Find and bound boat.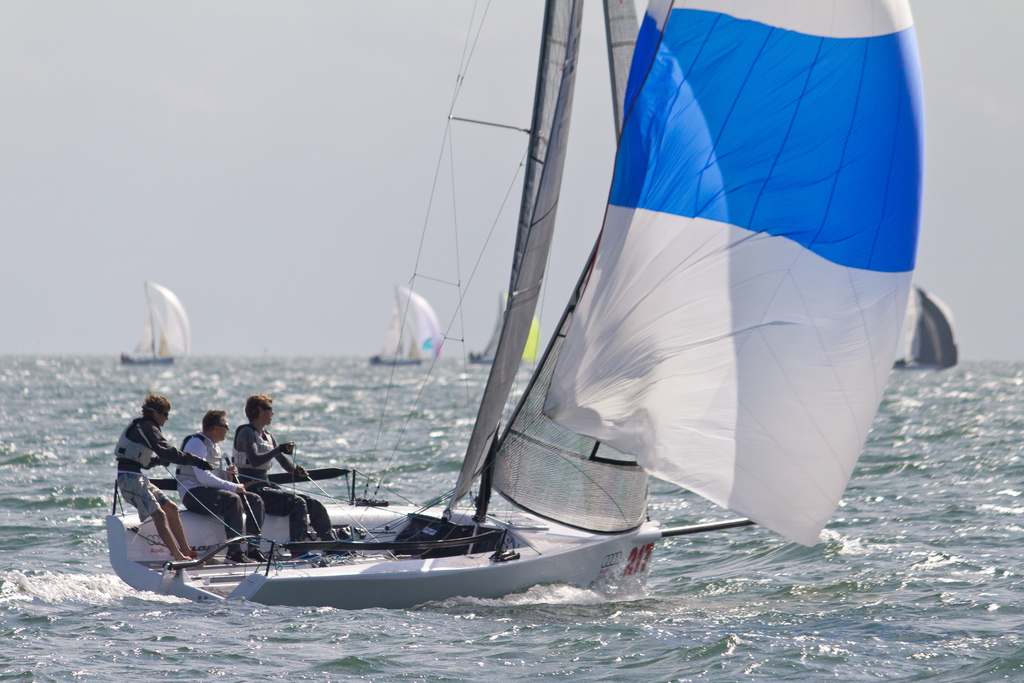
Bound: [x1=123, y1=281, x2=195, y2=368].
